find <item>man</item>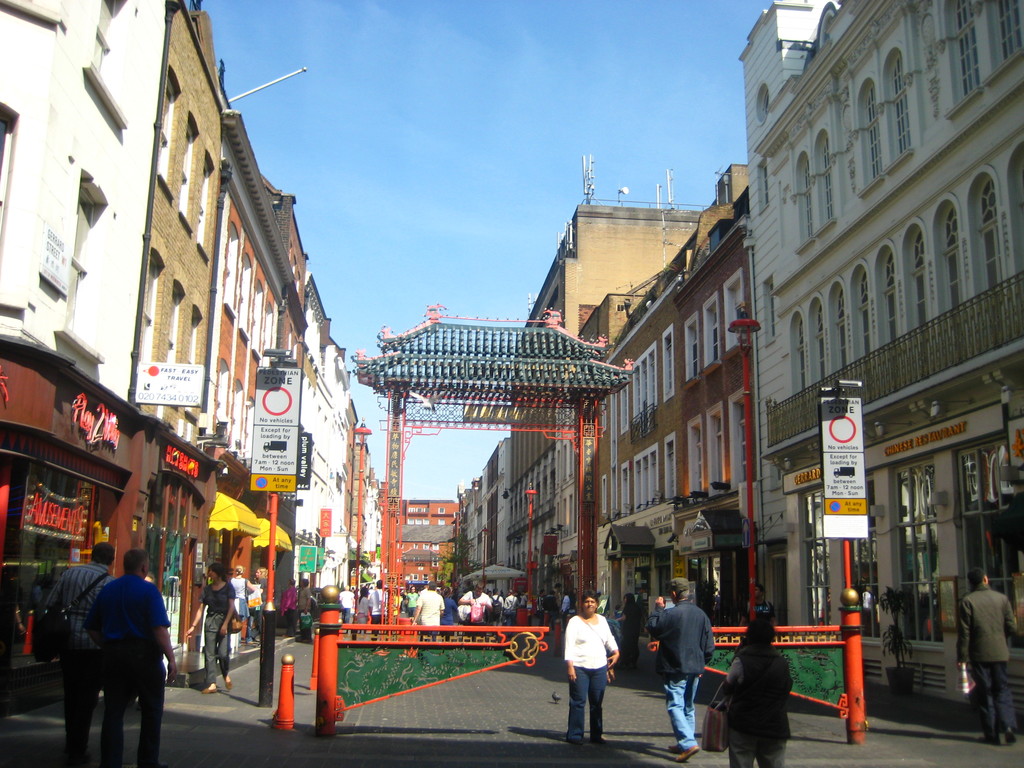
region(957, 568, 1018, 745)
